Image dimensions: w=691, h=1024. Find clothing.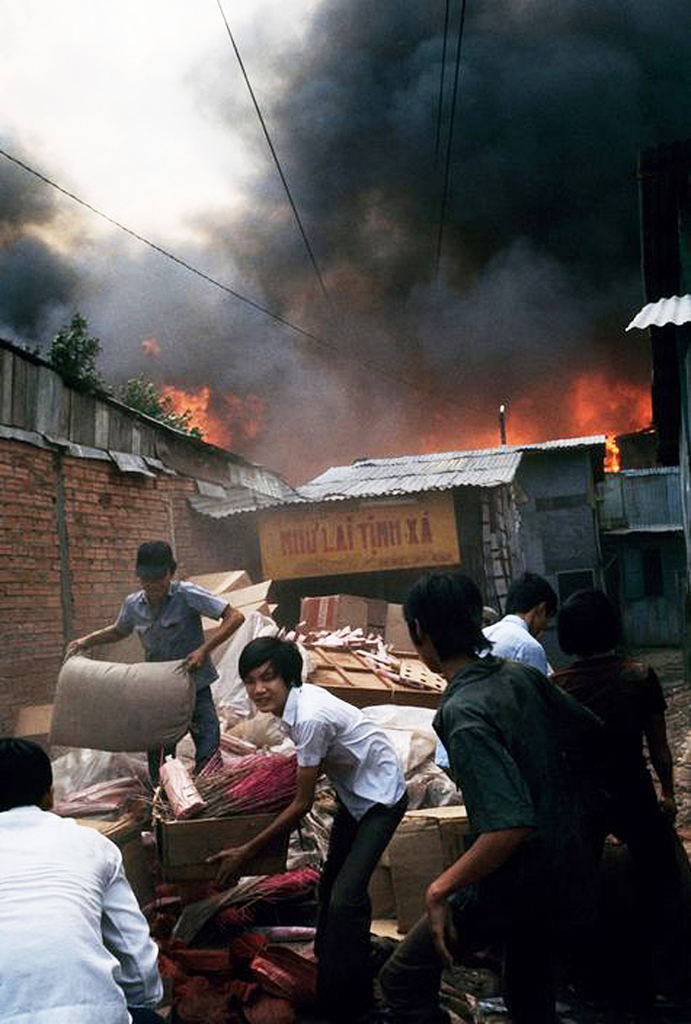
rect(281, 673, 427, 1023).
